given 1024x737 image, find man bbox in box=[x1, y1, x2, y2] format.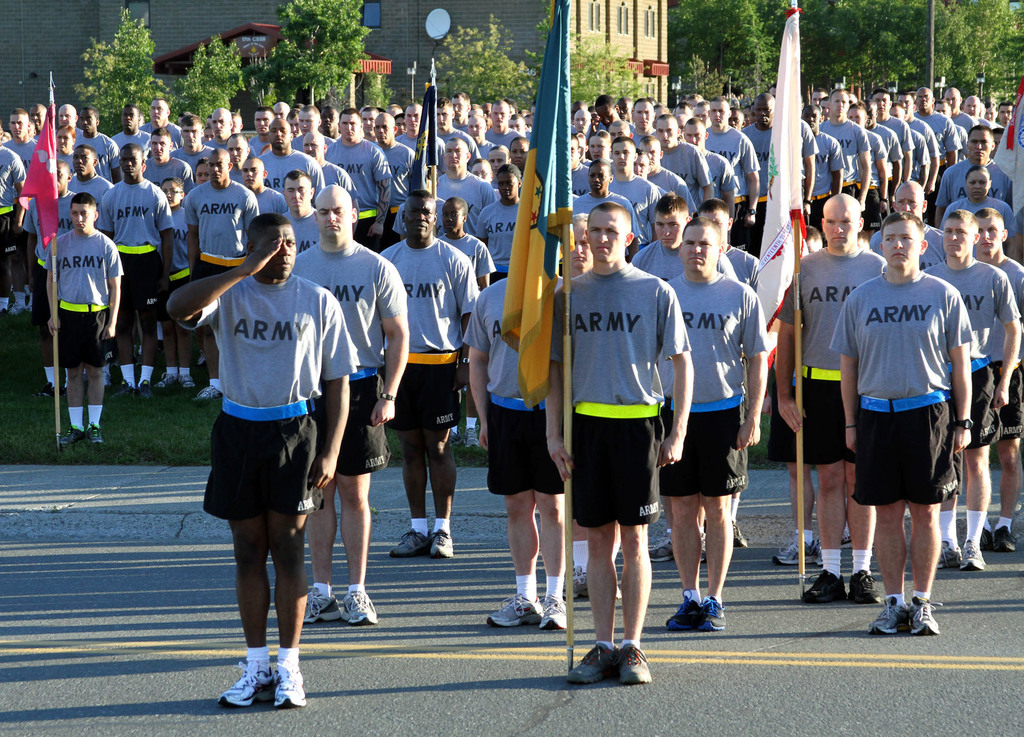
box=[322, 107, 390, 259].
